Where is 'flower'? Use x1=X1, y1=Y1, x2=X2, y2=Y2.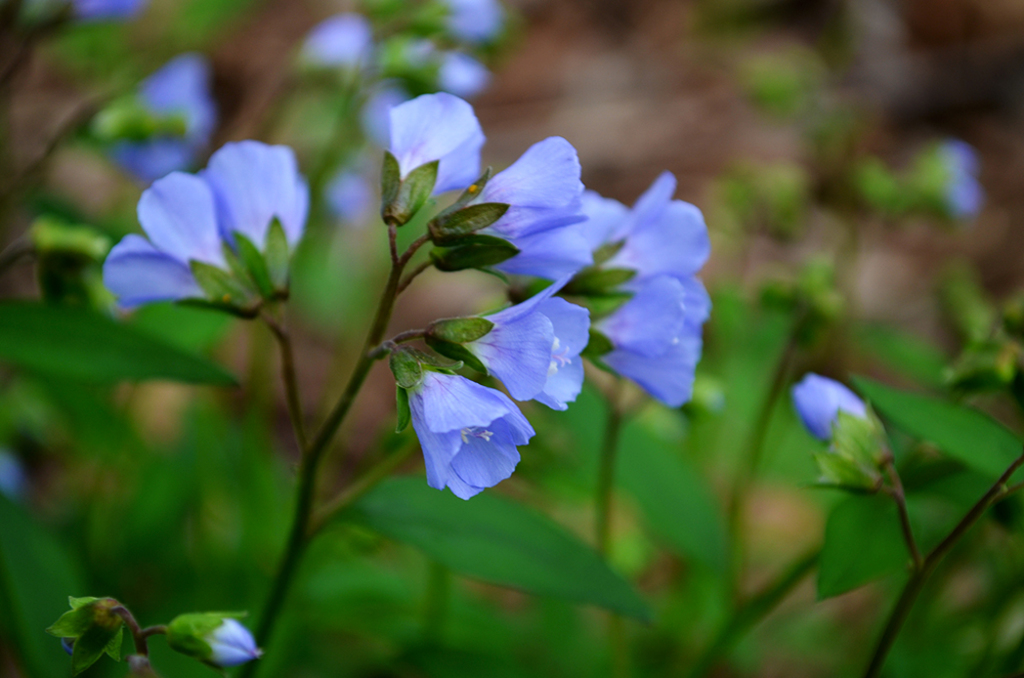
x1=384, y1=90, x2=485, y2=193.
